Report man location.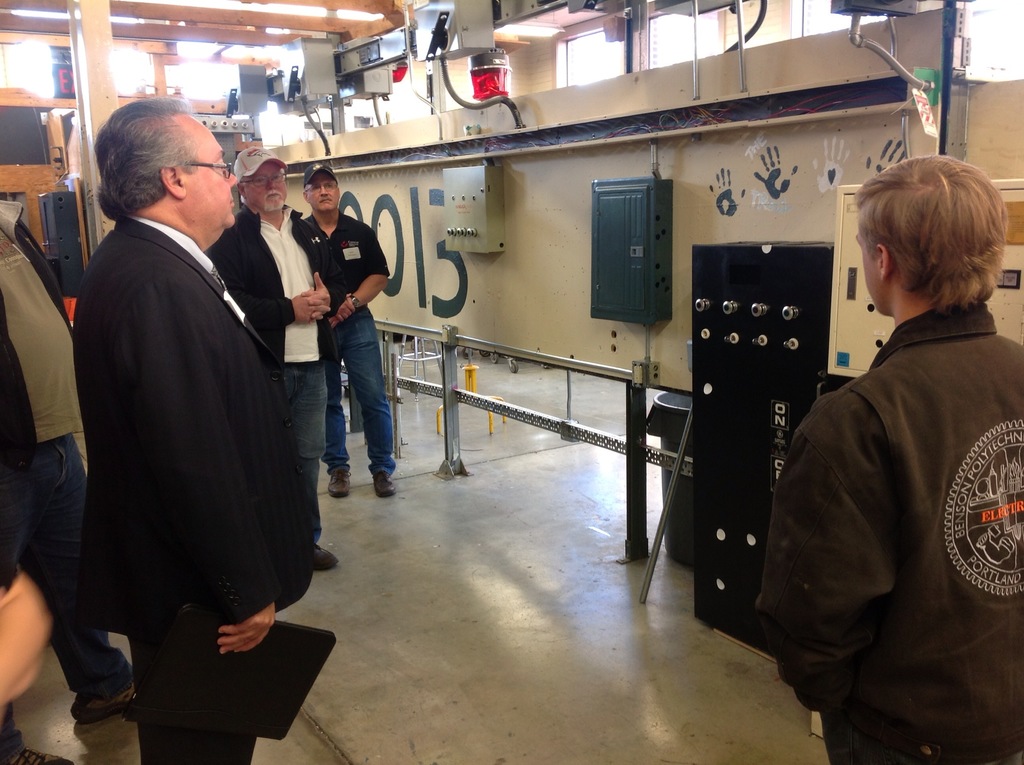
Report: pyautogui.locateOnScreen(753, 156, 1023, 764).
